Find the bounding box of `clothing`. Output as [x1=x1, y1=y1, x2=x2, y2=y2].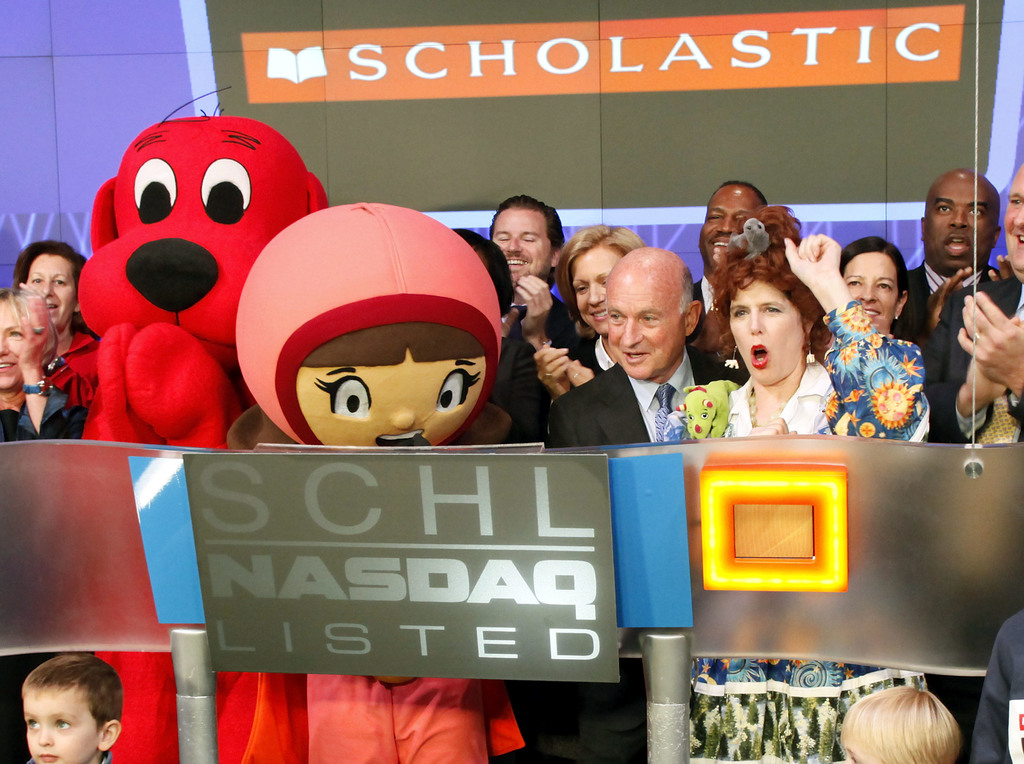
[x1=695, y1=275, x2=756, y2=391].
